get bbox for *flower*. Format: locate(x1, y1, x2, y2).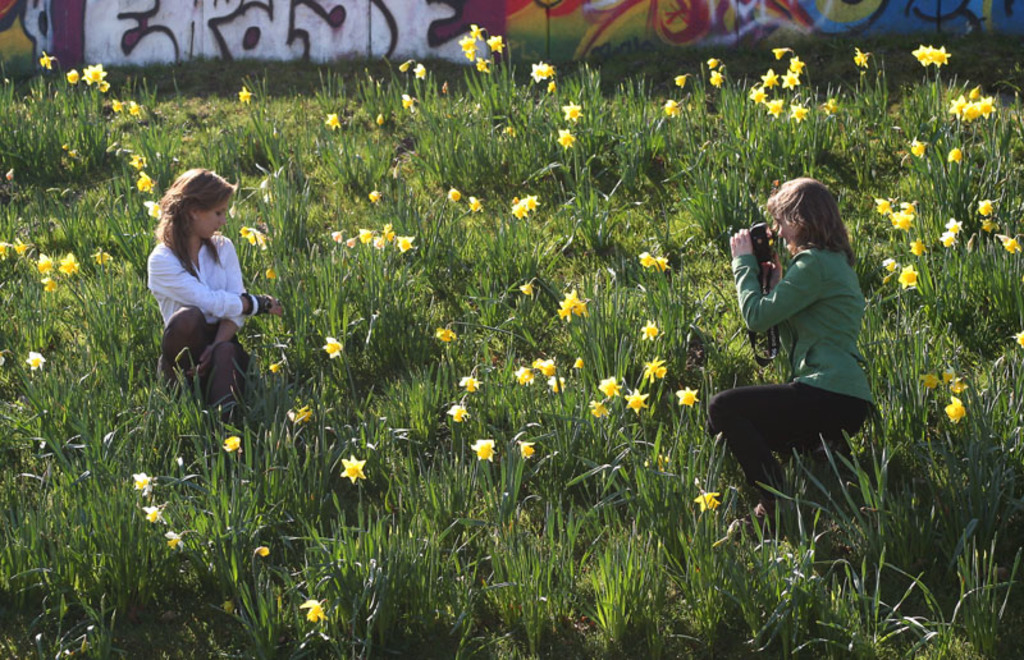
locate(556, 125, 577, 151).
